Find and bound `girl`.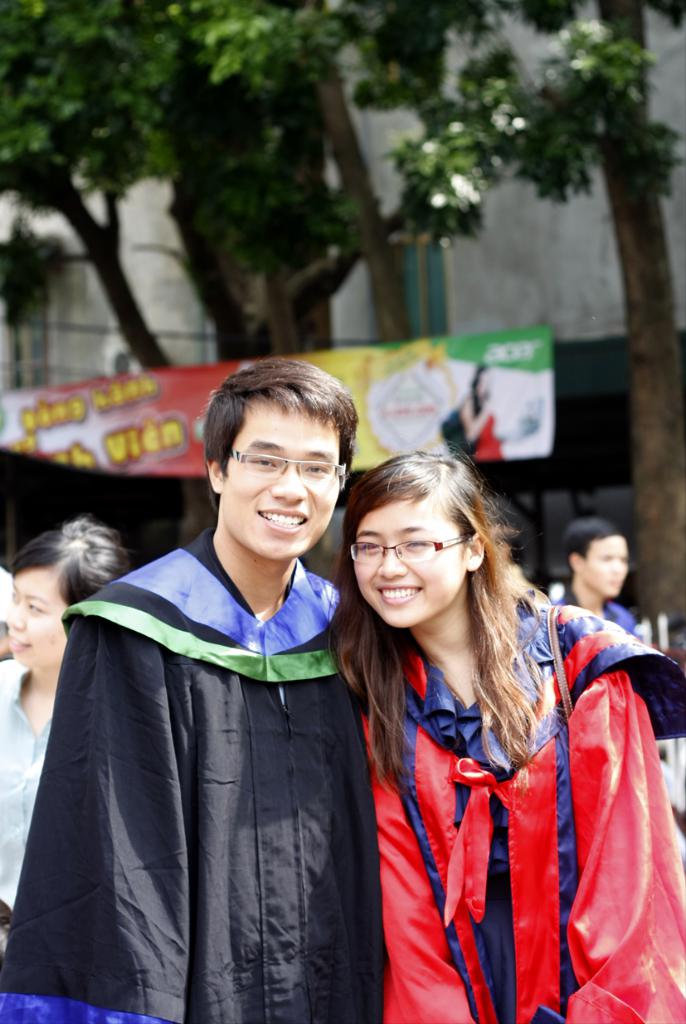
Bound: BBox(324, 448, 685, 1023).
